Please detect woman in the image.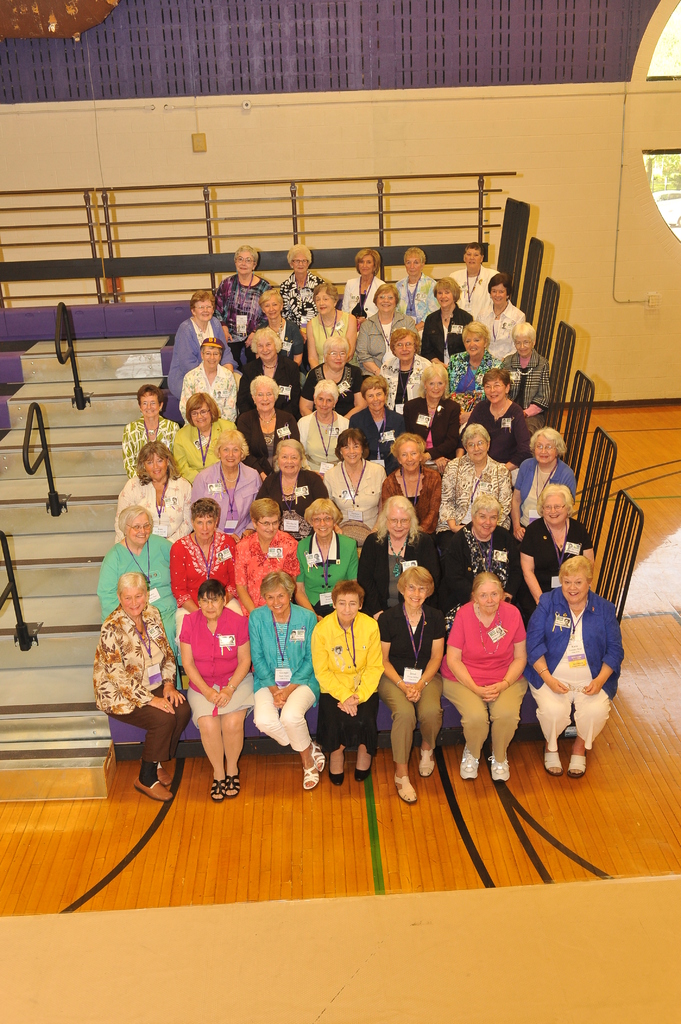
457, 365, 531, 468.
